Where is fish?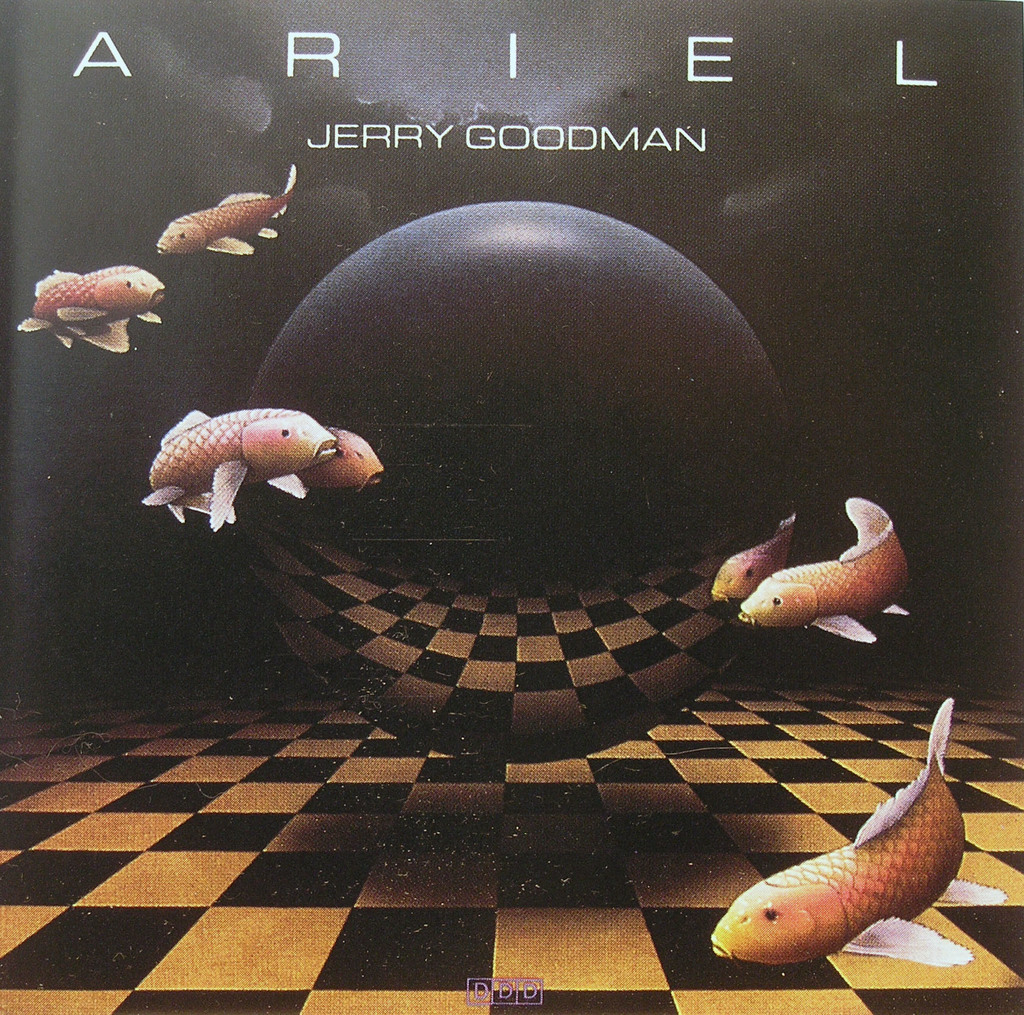
x1=146, y1=407, x2=321, y2=522.
